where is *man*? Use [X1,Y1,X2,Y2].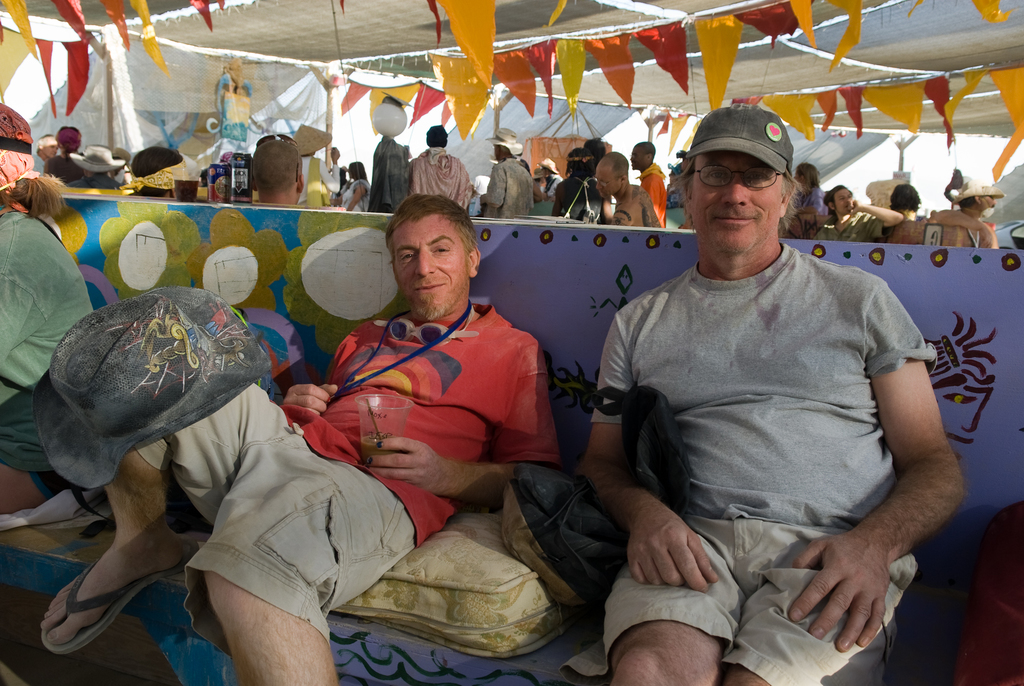
[593,149,662,227].
